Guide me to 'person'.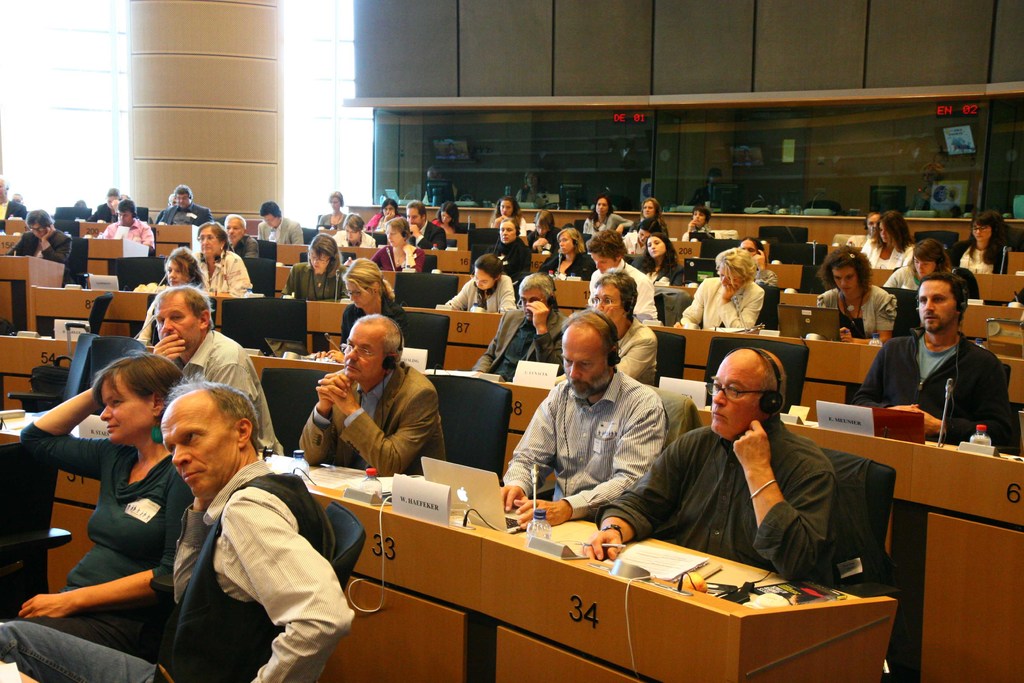
Guidance: (579,344,833,582).
